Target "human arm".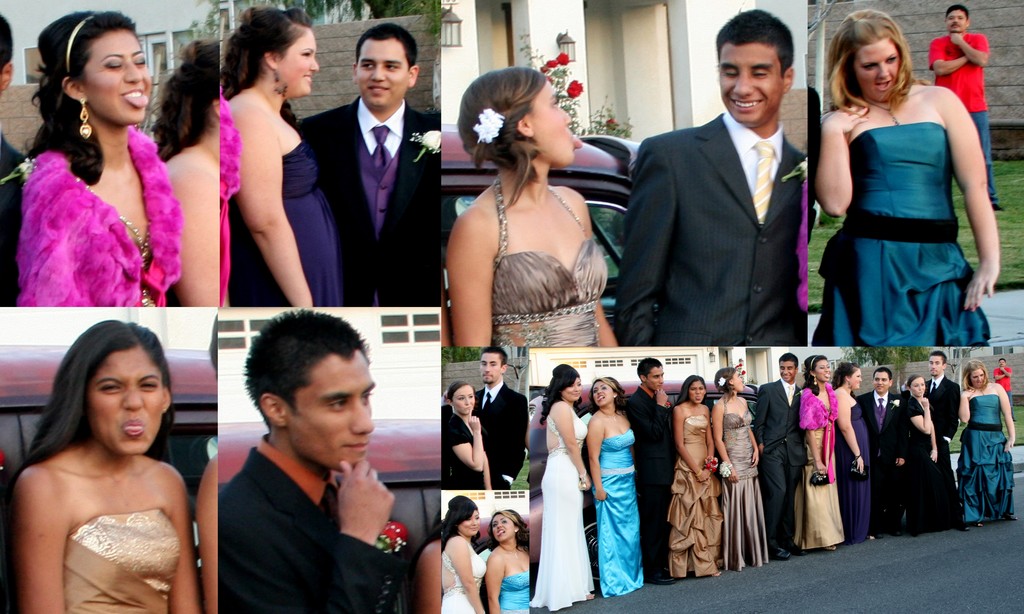
Target region: BBox(926, 43, 970, 74).
